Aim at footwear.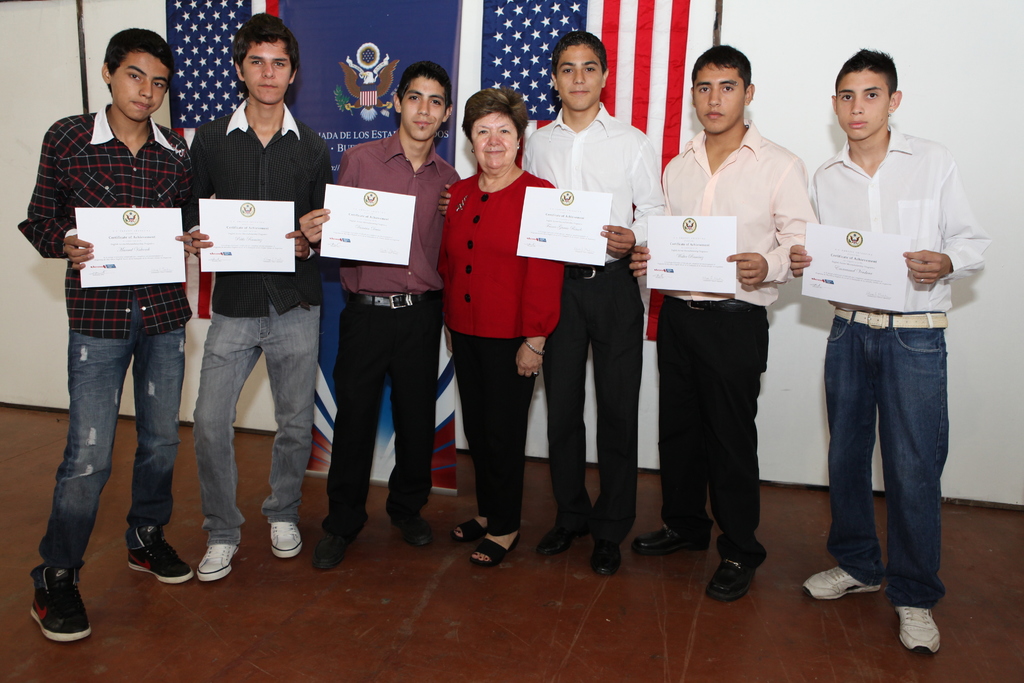
Aimed at (307, 521, 362, 568).
